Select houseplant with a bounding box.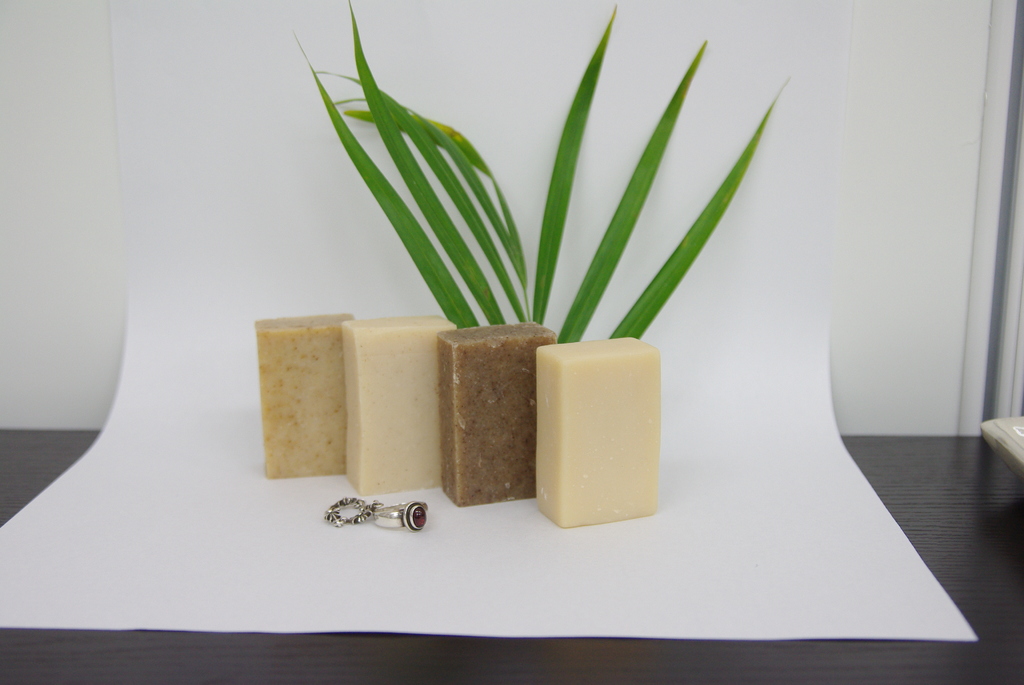
<bbox>256, 25, 797, 536</bbox>.
